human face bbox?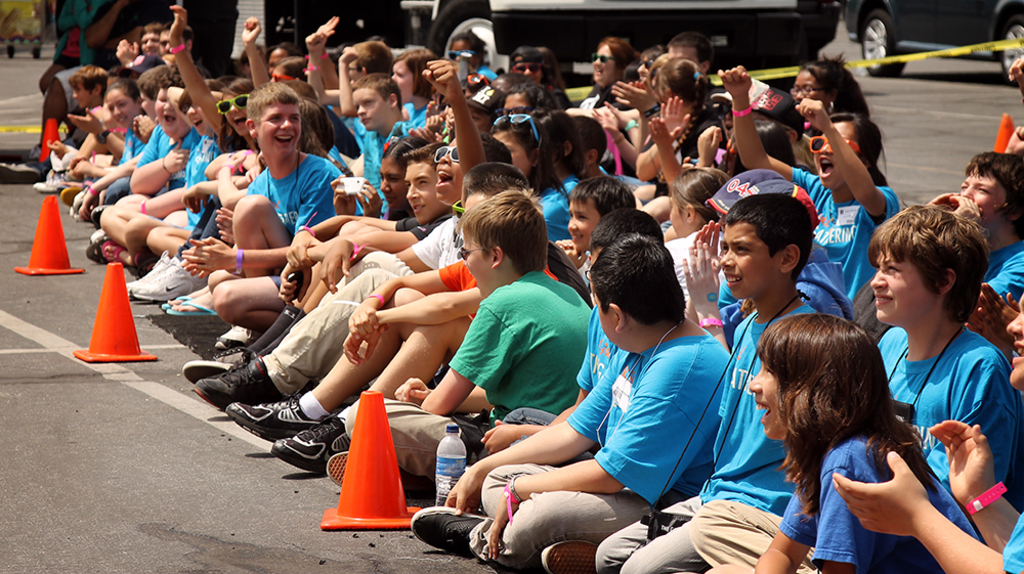
left=158, top=91, right=182, bottom=137
